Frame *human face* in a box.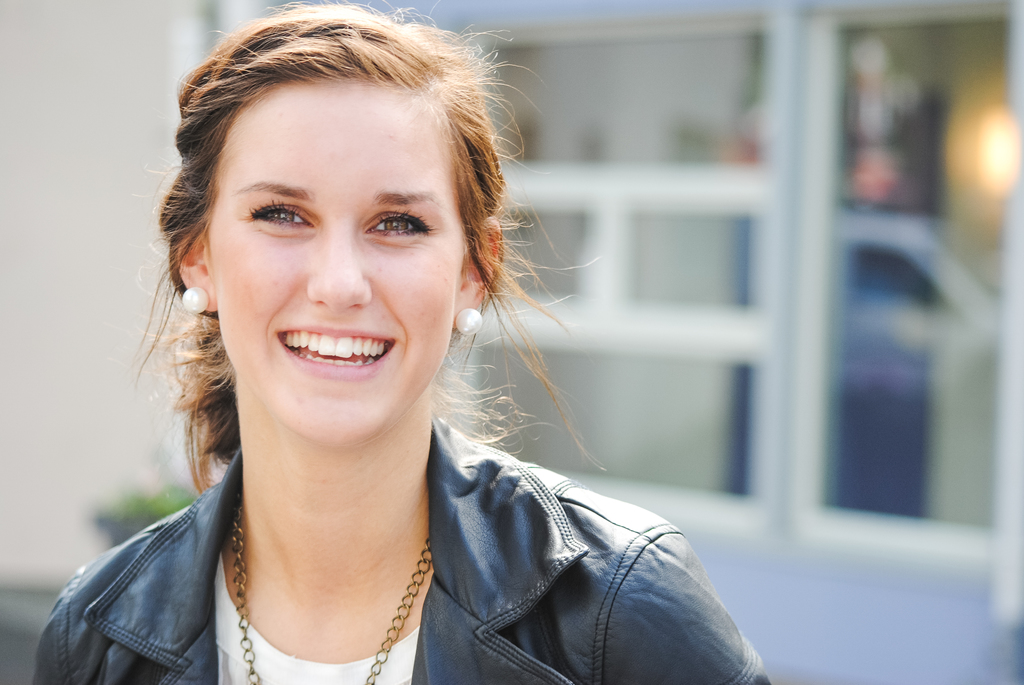
{"left": 216, "top": 80, "right": 467, "bottom": 450}.
